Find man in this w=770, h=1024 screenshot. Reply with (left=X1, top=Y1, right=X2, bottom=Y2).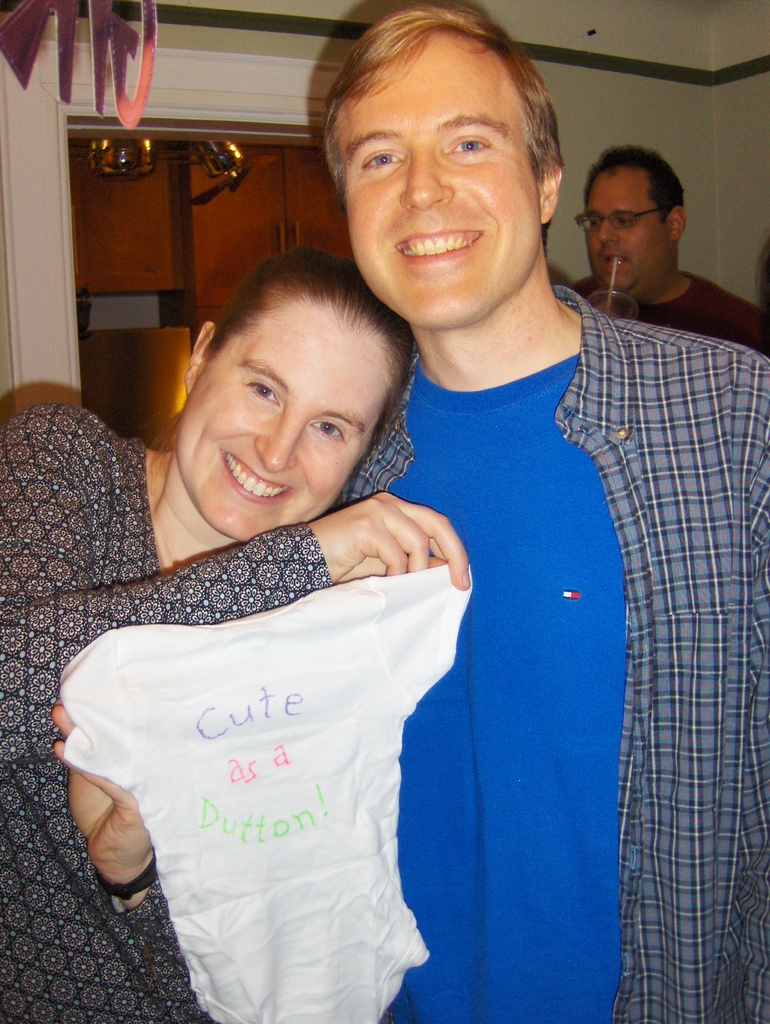
(left=570, top=146, right=769, bottom=363).
